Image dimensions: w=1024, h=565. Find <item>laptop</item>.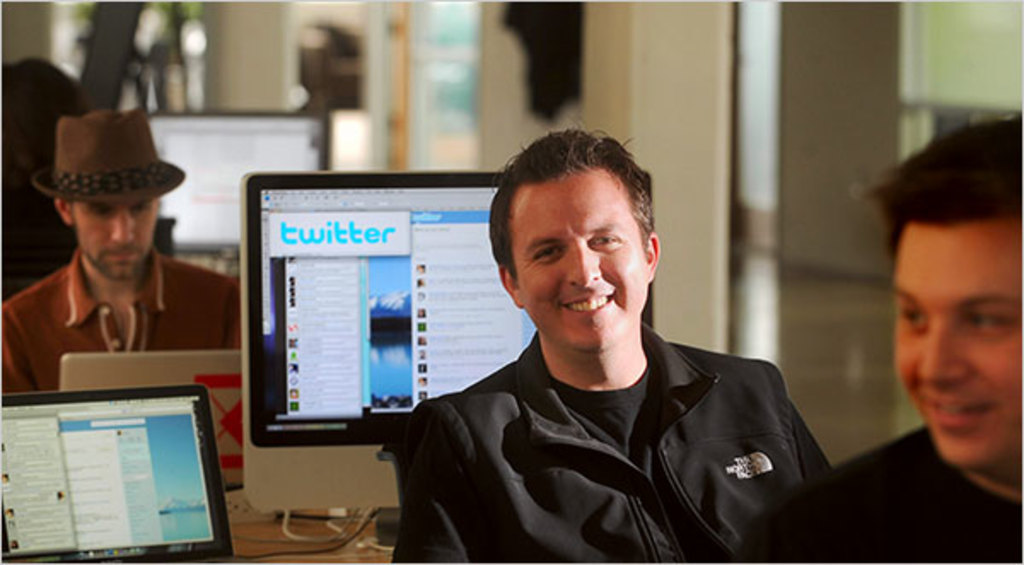
[x1=61, y1=347, x2=244, y2=486].
